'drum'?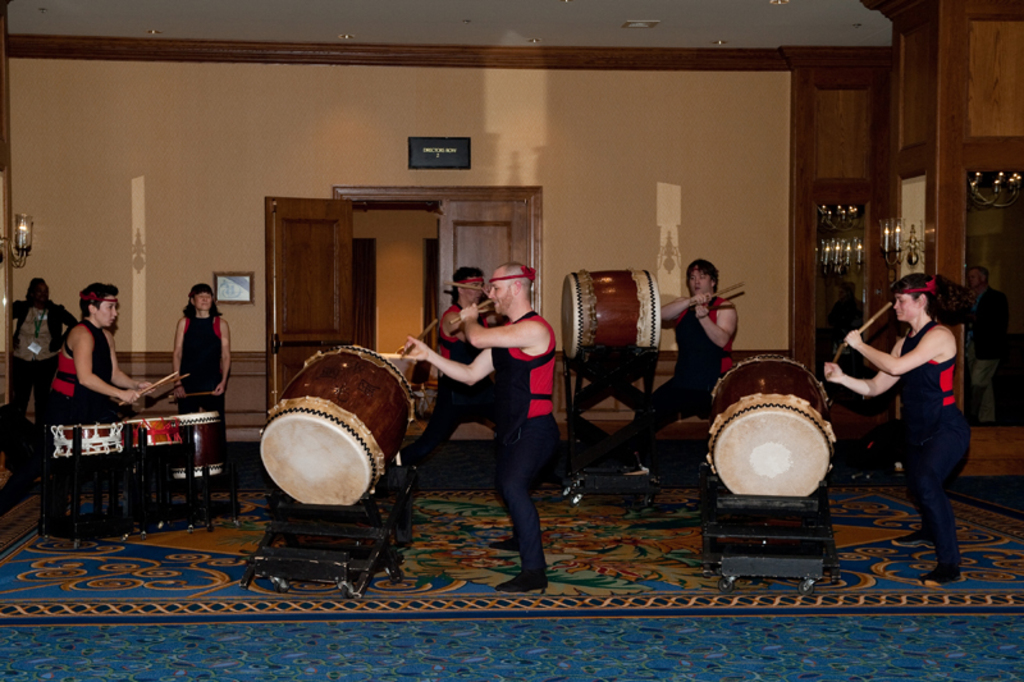
256, 343, 420, 504
